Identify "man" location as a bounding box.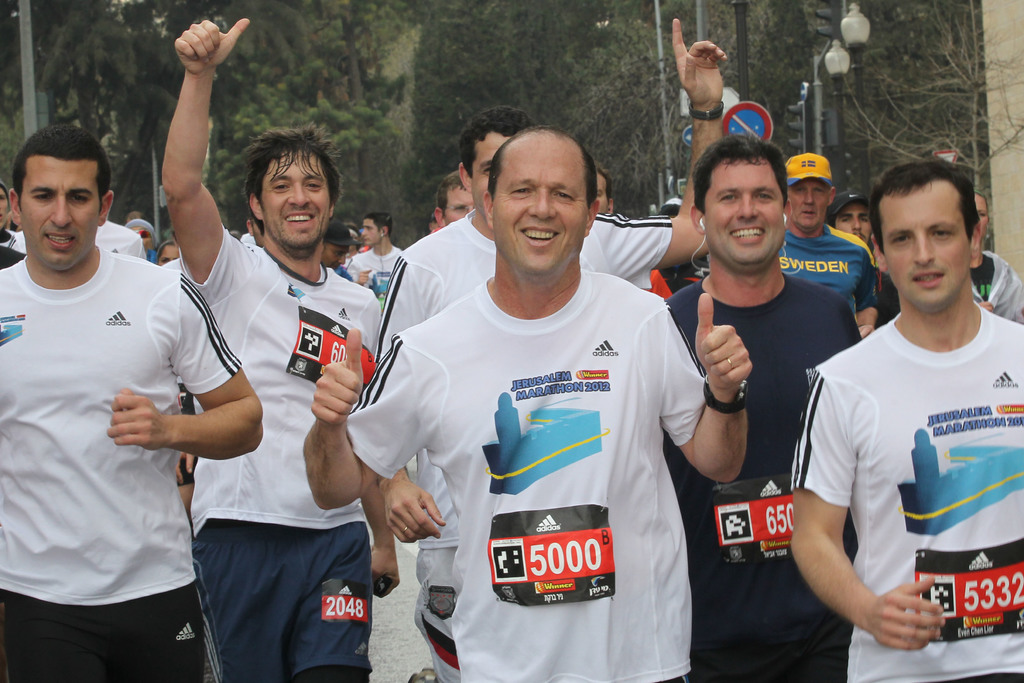
<region>4, 218, 150, 262</region>.
